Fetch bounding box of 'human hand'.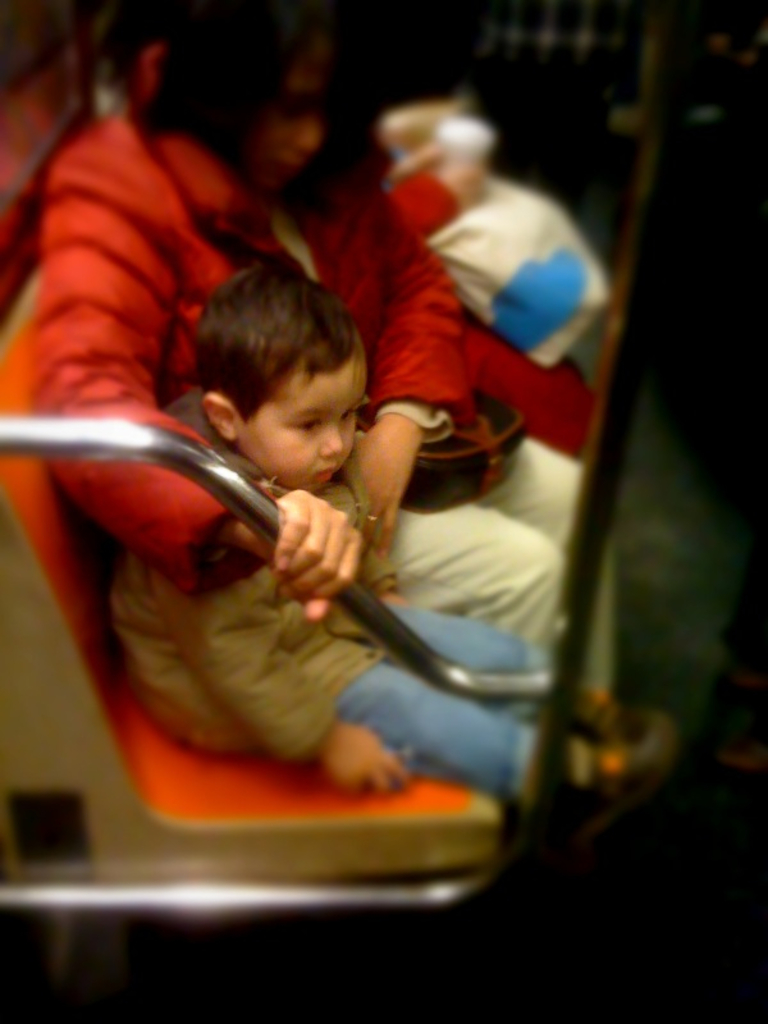
Bbox: {"left": 443, "top": 157, "right": 493, "bottom": 202}.
